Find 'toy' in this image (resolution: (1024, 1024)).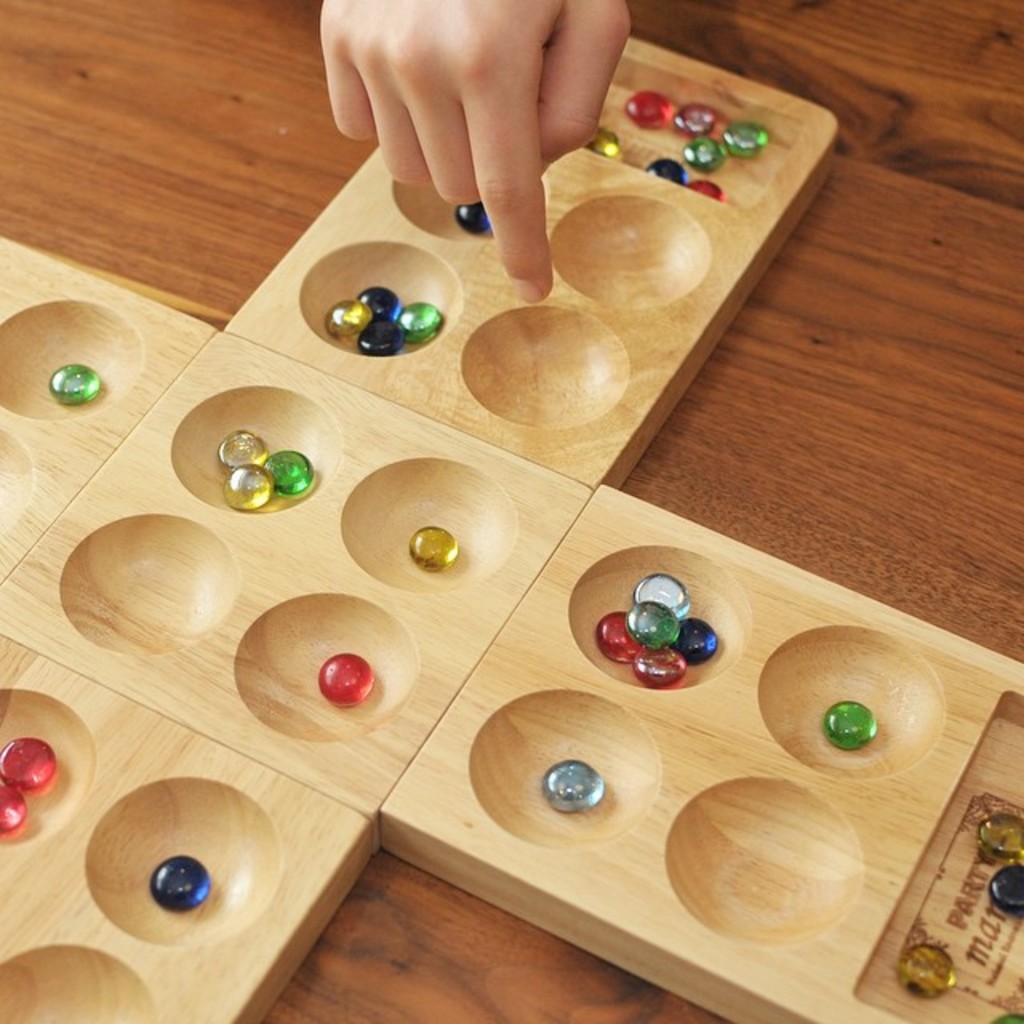
BBox(901, 946, 957, 998).
